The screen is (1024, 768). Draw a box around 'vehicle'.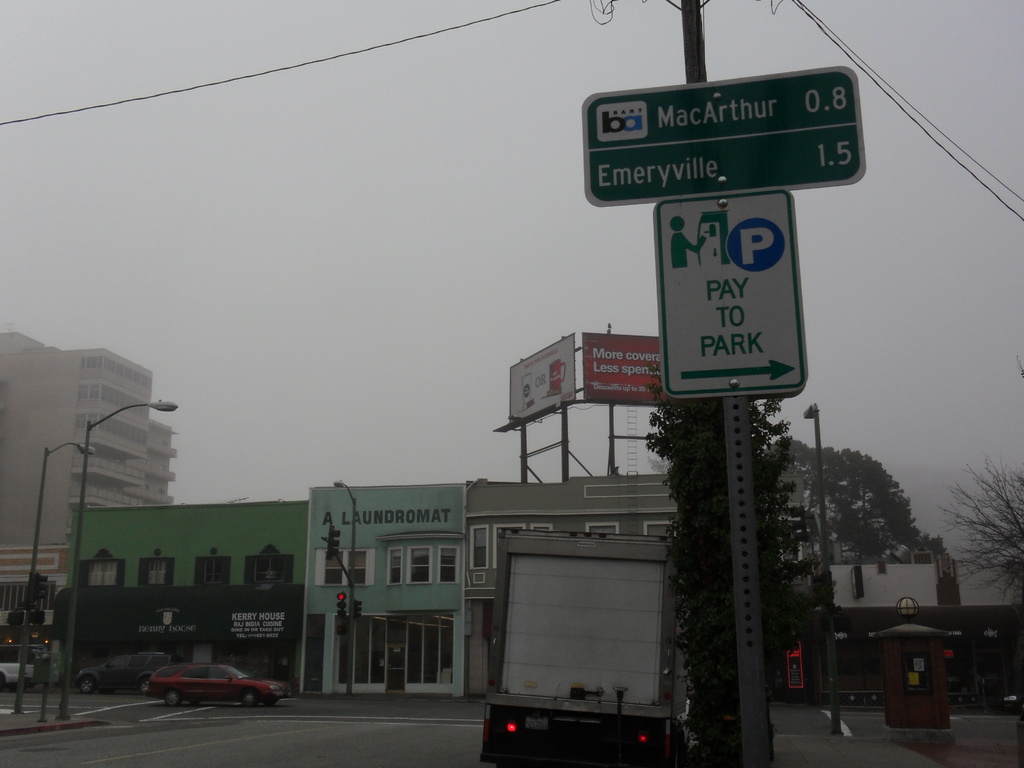
region(0, 646, 51, 689).
